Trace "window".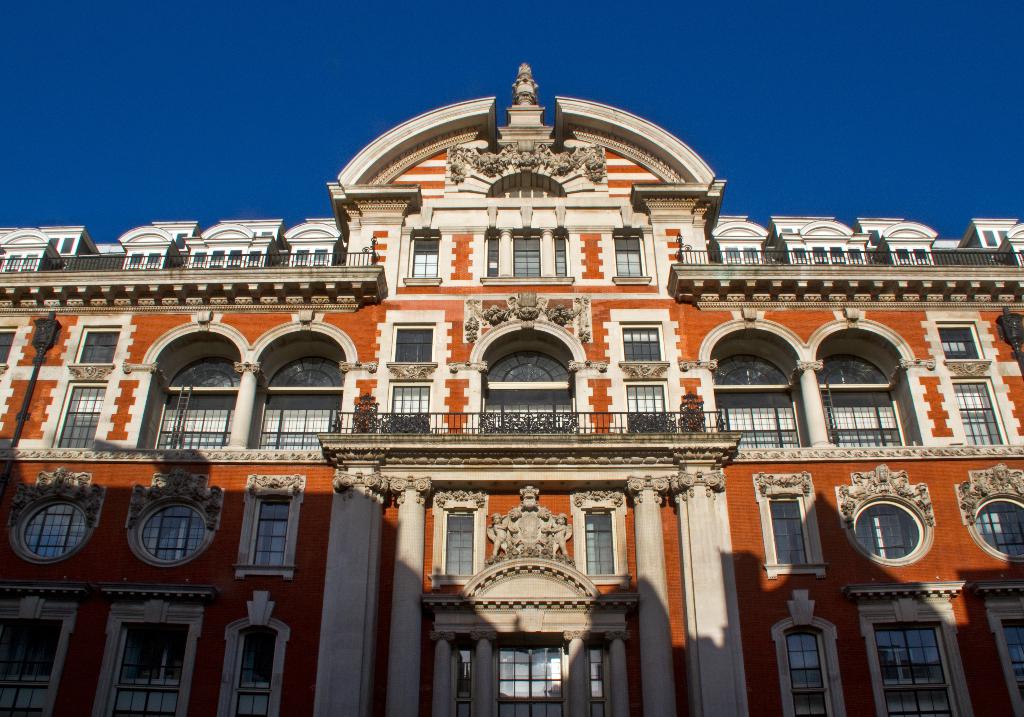
Traced to region(774, 586, 848, 716).
